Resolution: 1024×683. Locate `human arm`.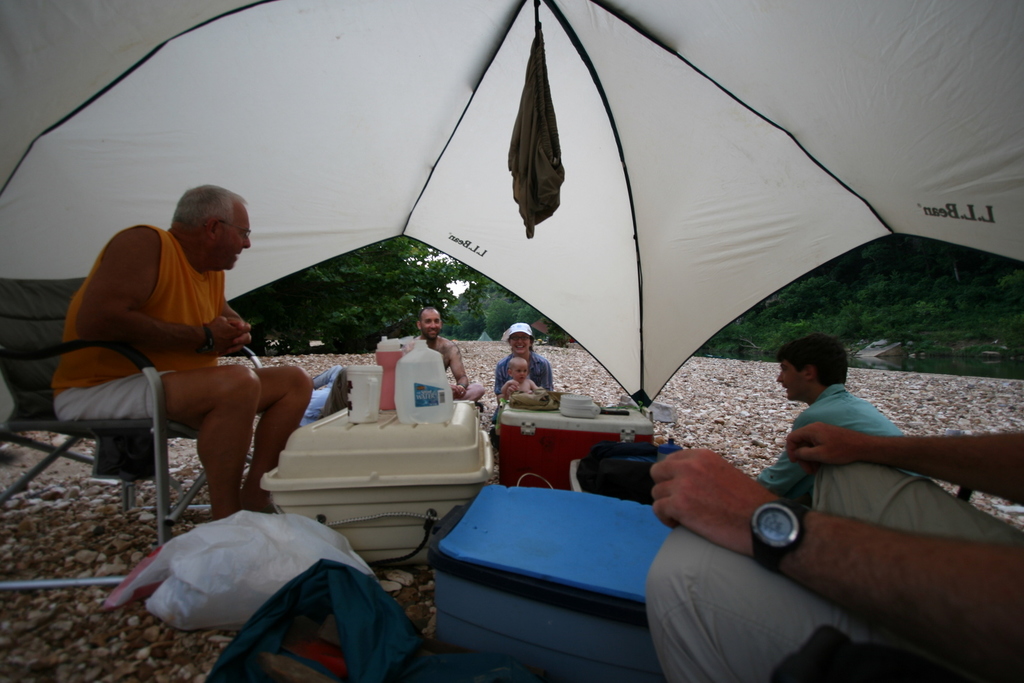
rect(755, 410, 817, 502).
